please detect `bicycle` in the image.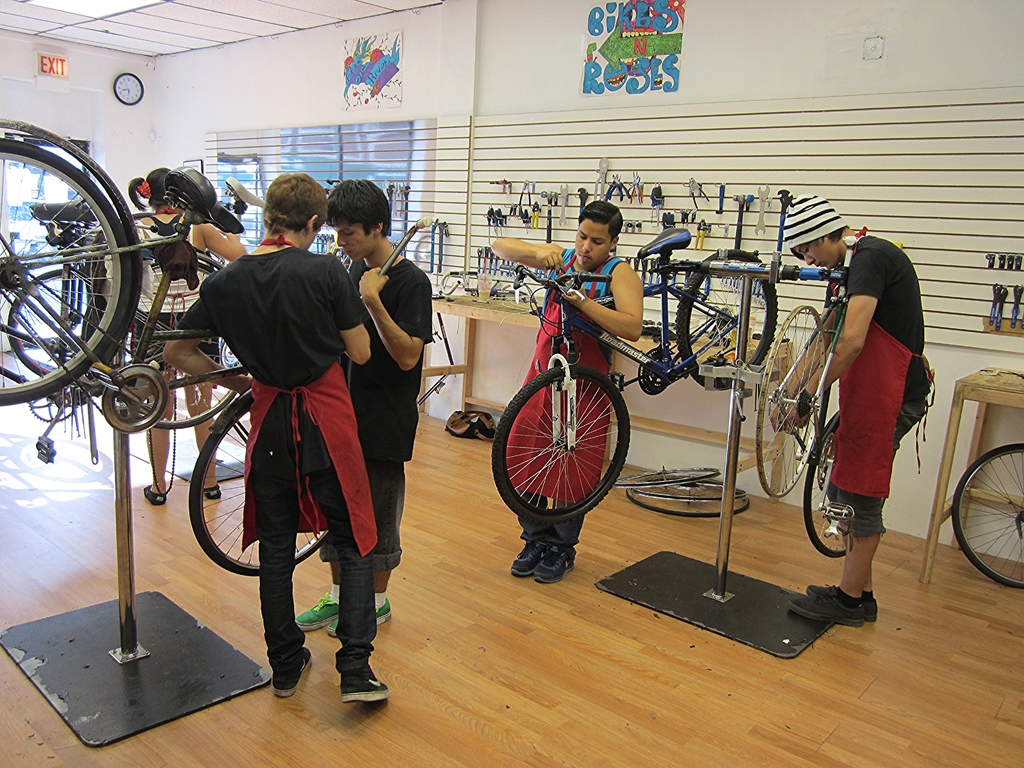
756/237/888/562.
